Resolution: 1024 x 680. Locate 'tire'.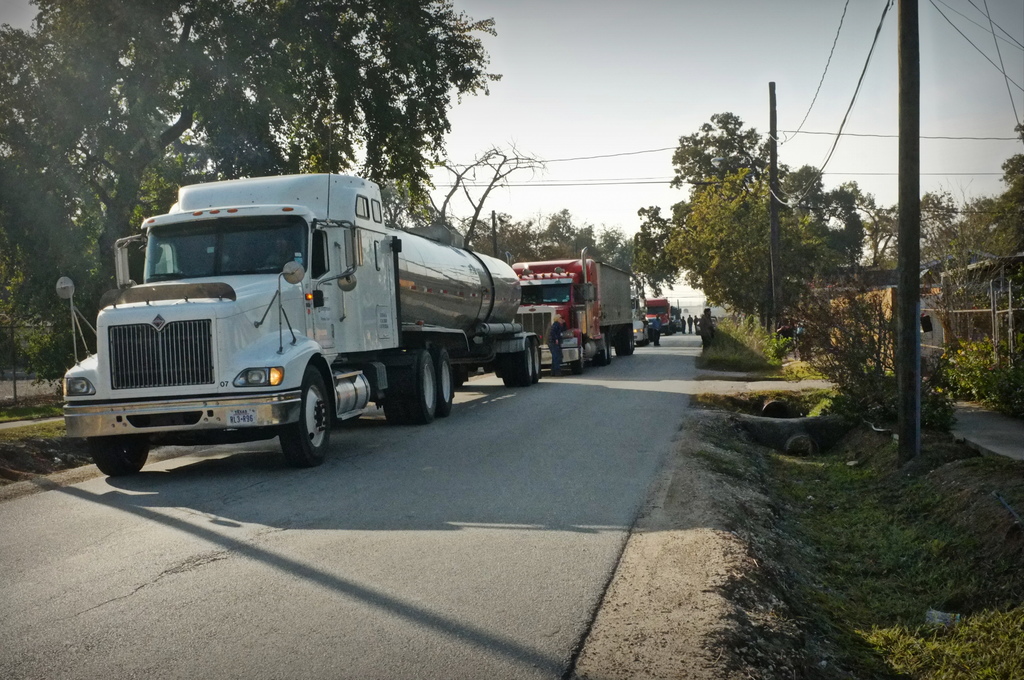
(x1=616, y1=336, x2=620, y2=356).
